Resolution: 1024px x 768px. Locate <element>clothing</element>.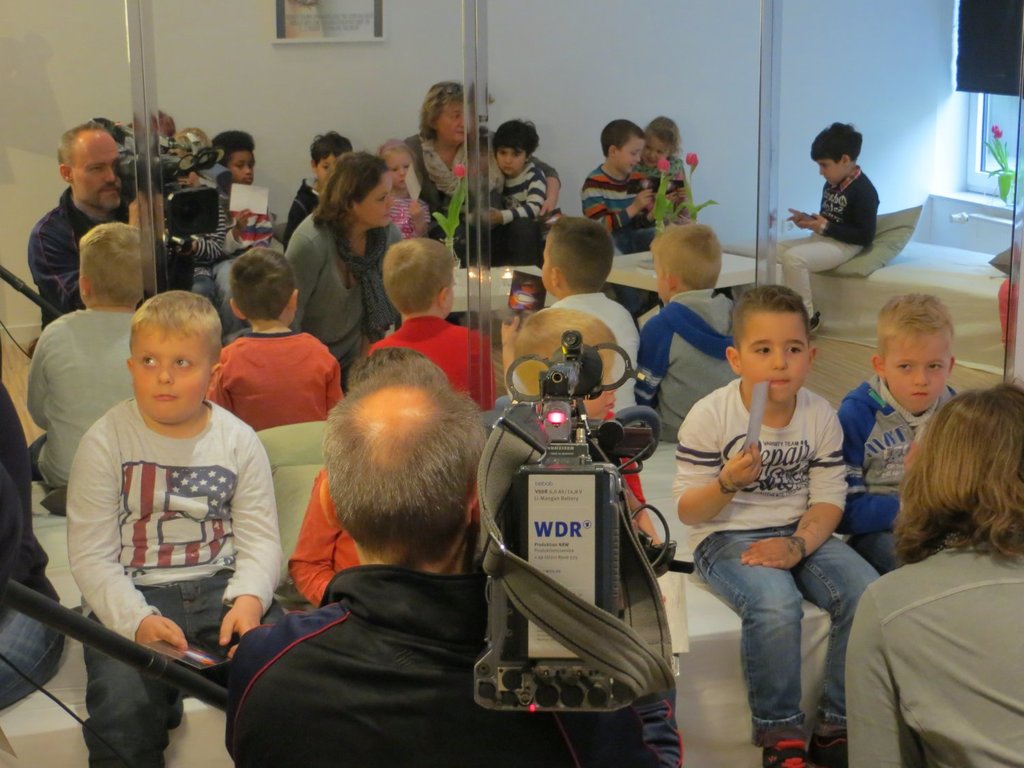
{"x1": 502, "y1": 290, "x2": 638, "y2": 420}.
